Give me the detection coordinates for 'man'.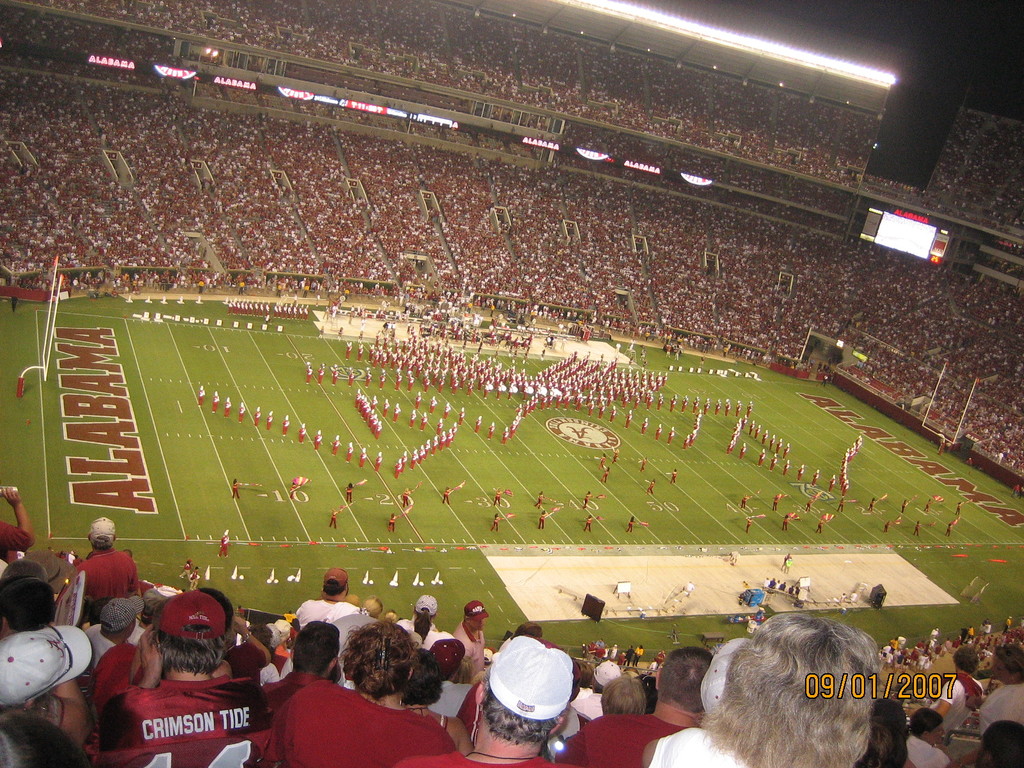
<bbox>380, 373, 387, 393</bbox>.
